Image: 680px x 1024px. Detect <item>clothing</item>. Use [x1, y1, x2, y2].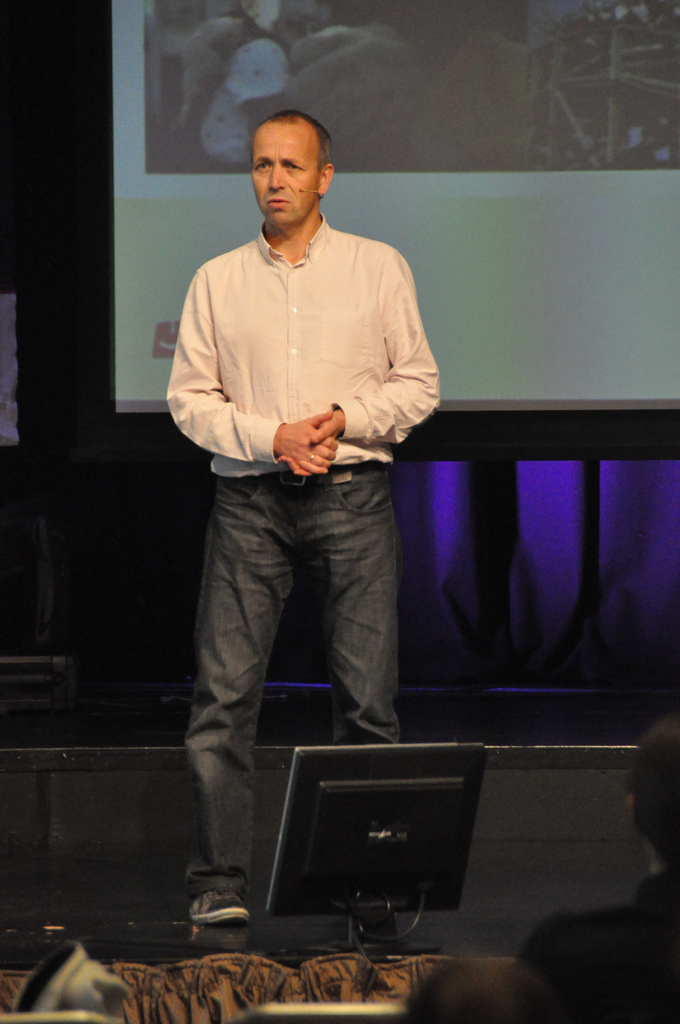
[162, 171, 430, 675].
